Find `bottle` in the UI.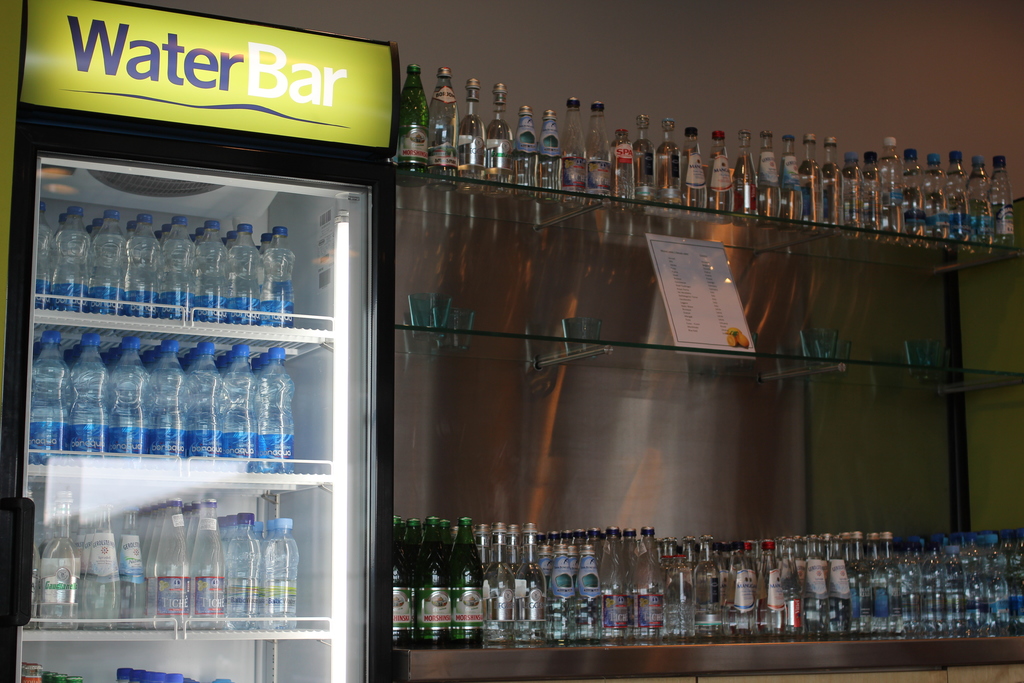
UI element at (54, 213, 63, 235).
